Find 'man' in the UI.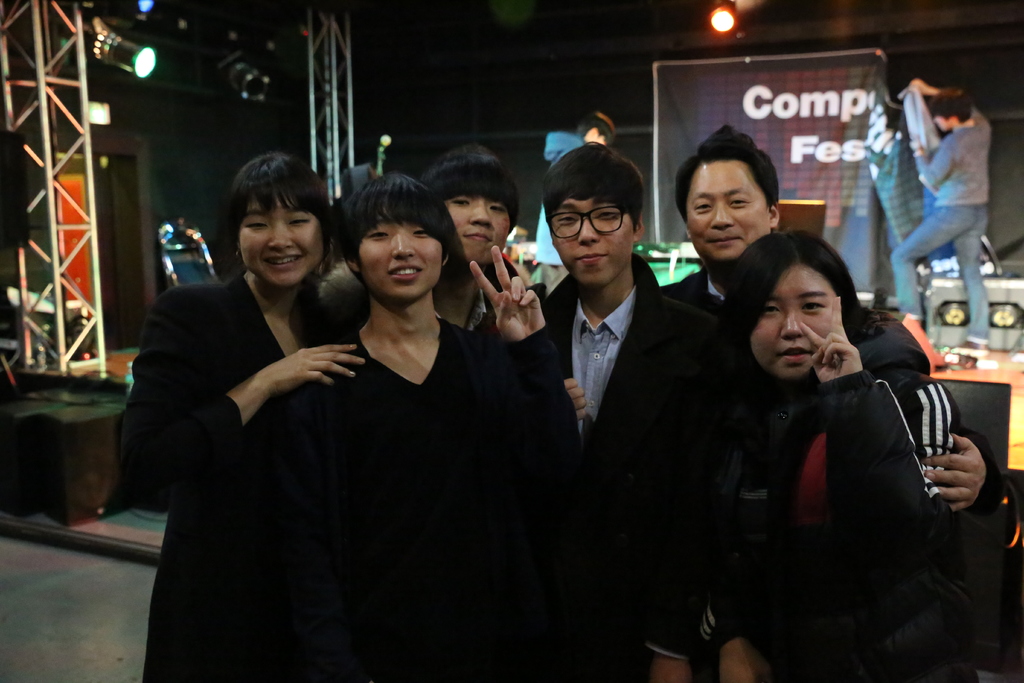
UI element at [left=528, top=135, right=730, bottom=560].
